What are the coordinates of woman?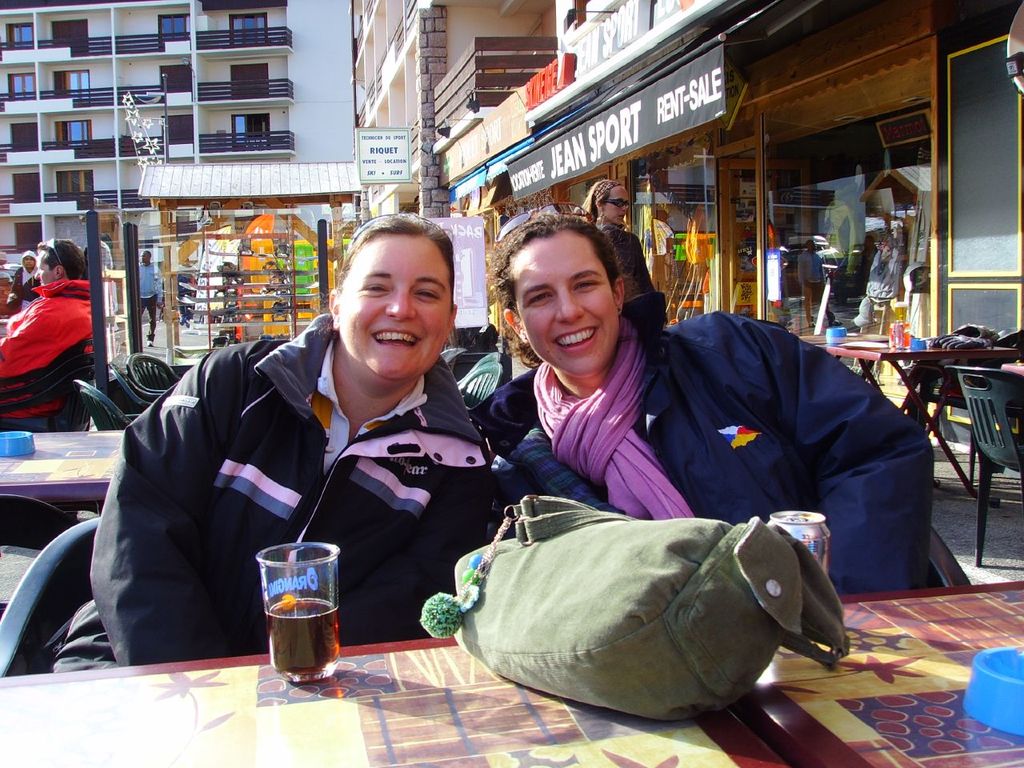
detection(579, 178, 661, 300).
